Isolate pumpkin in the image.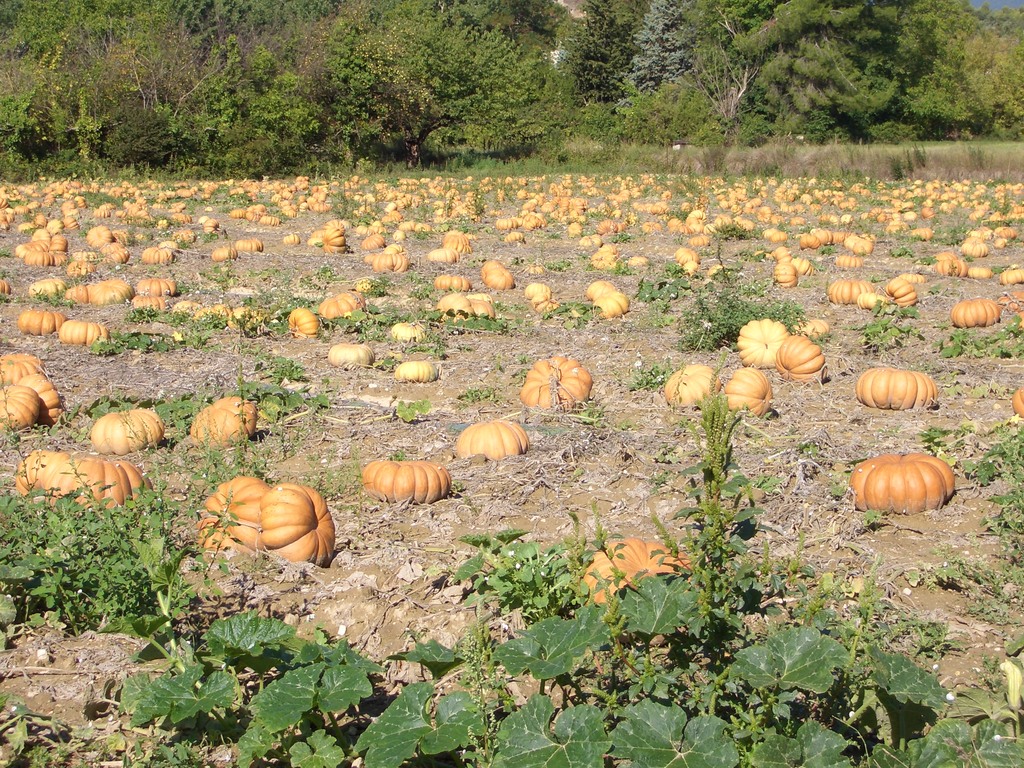
Isolated region: box=[75, 407, 161, 458].
